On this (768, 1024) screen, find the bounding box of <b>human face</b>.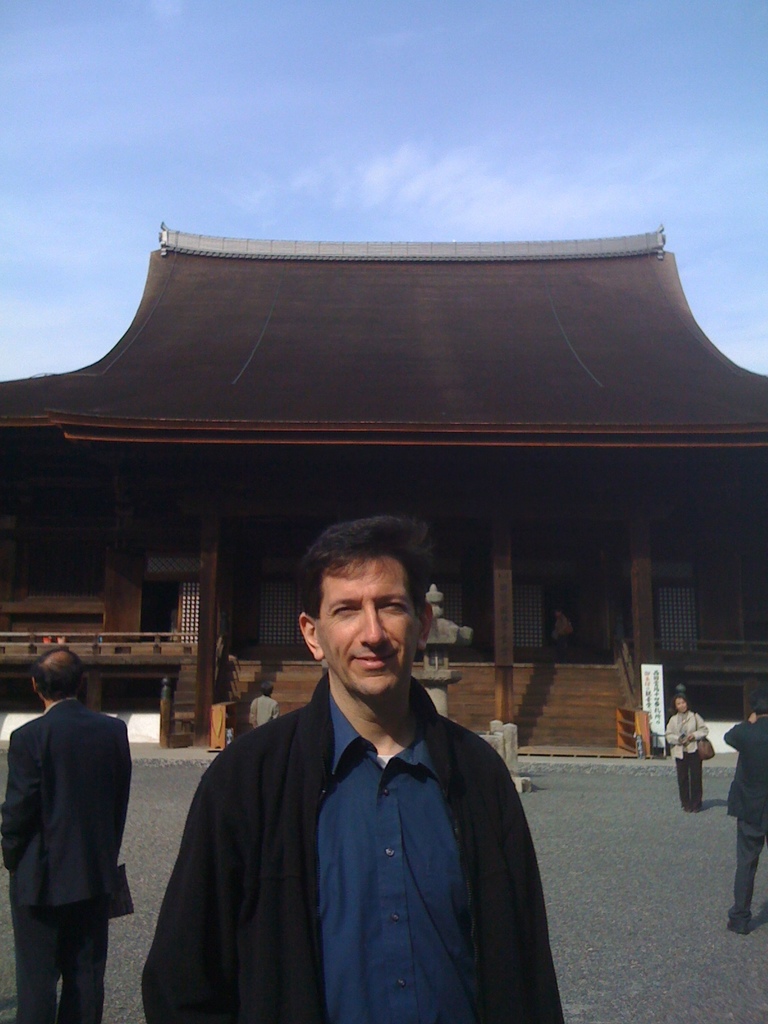
Bounding box: {"left": 314, "top": 545, "right": 420, "bottom": 694}.
